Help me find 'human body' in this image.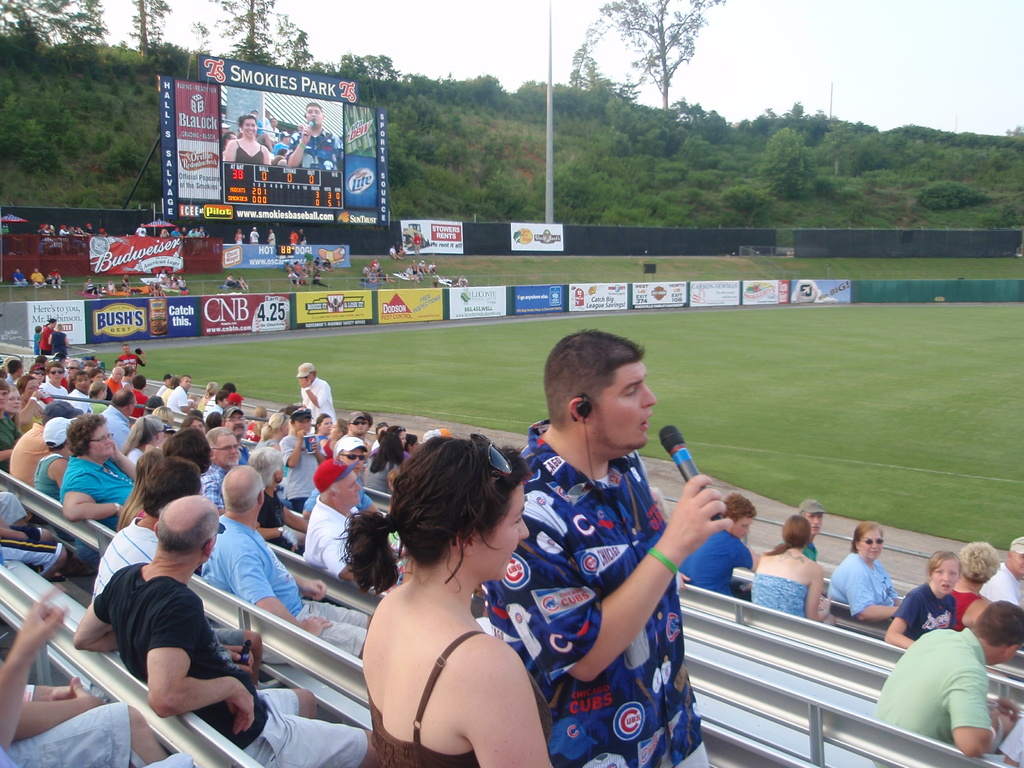
Found it: <box>220,113,271,163</box>.
